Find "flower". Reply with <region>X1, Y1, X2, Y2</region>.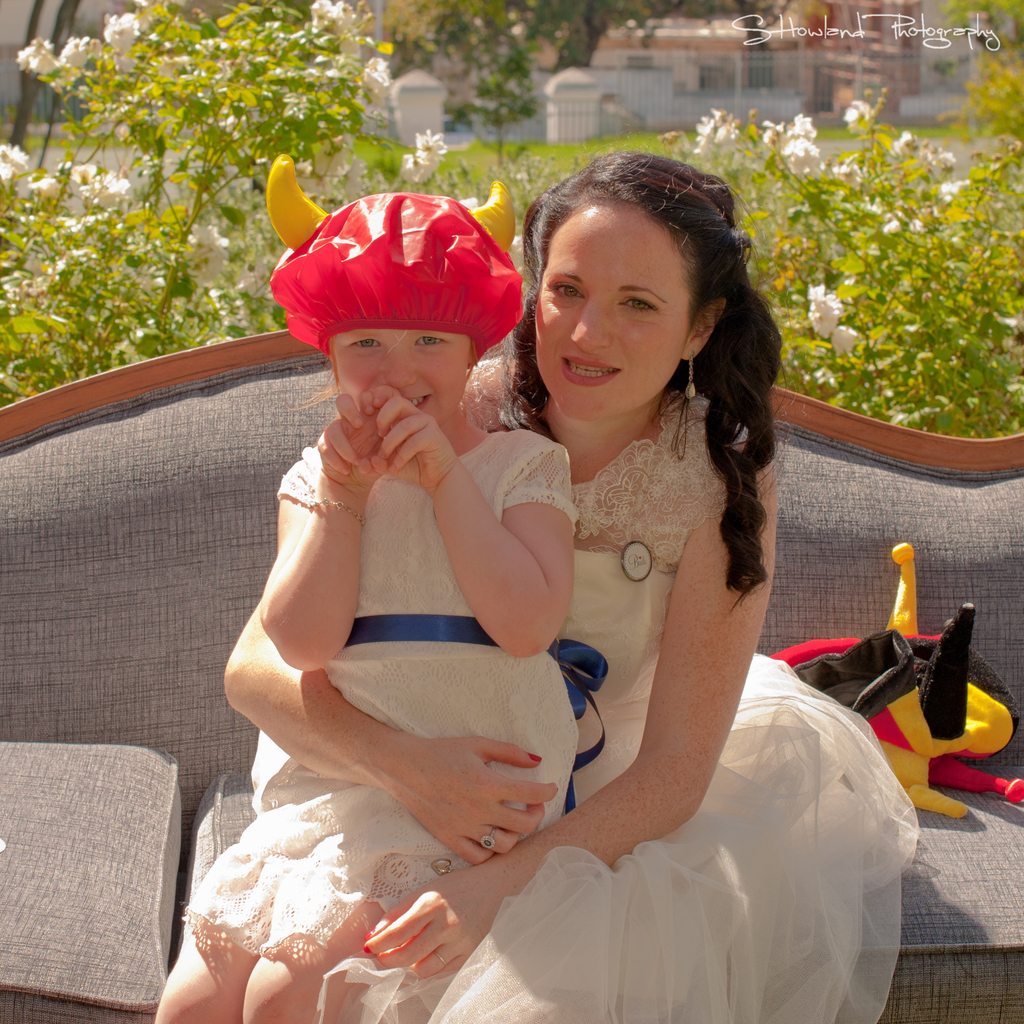
<region>800, 282, 835, 342</region>.
